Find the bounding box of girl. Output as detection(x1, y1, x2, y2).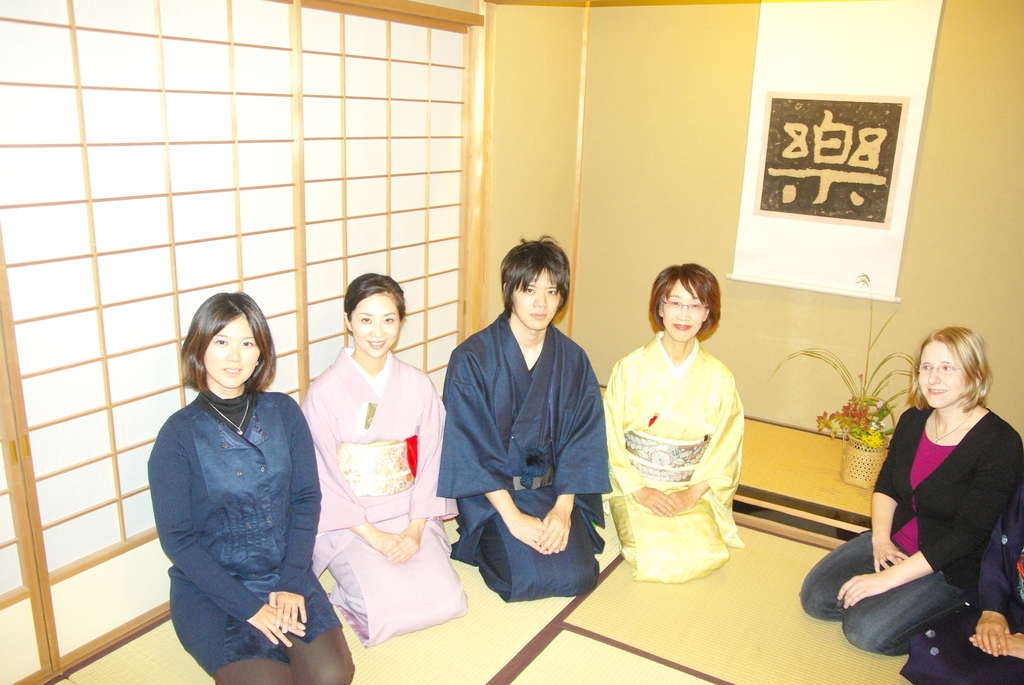
detection(303, 272, 473, 650).
